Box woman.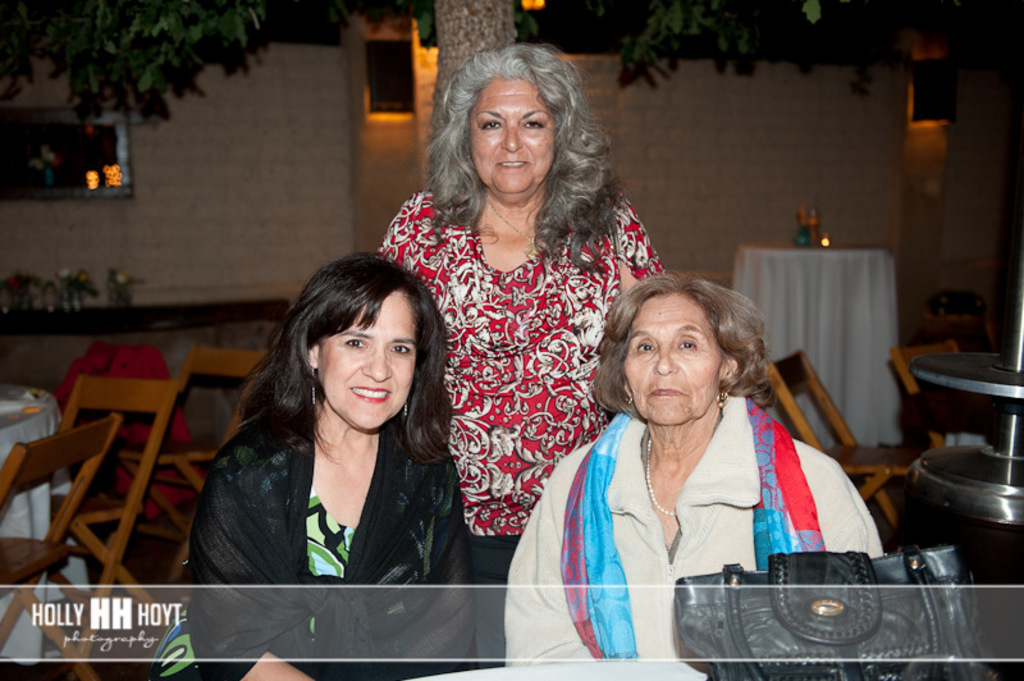
box(507, 269, 887, 671).
